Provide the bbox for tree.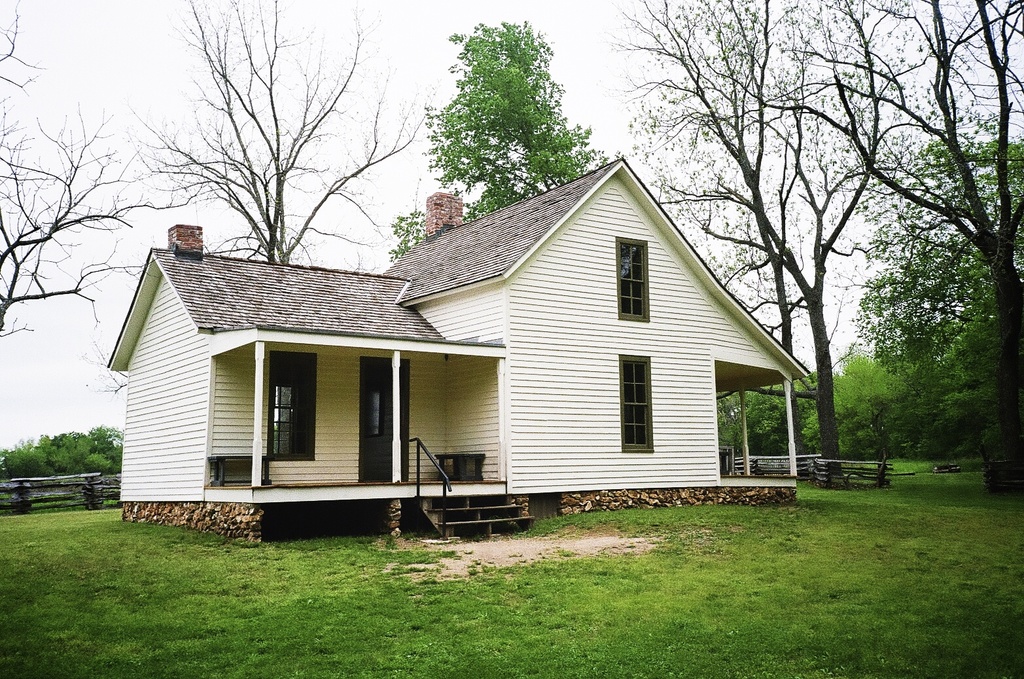
region(127, 0, 427, 267).
